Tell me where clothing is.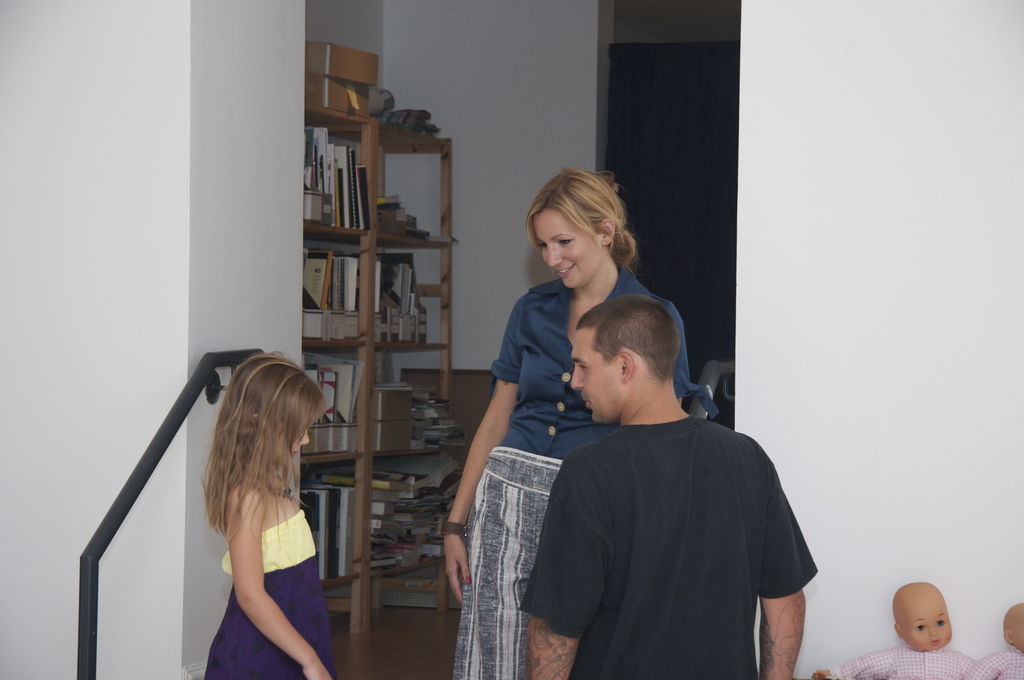
clothing is at [974, 642, 1023, 679].
